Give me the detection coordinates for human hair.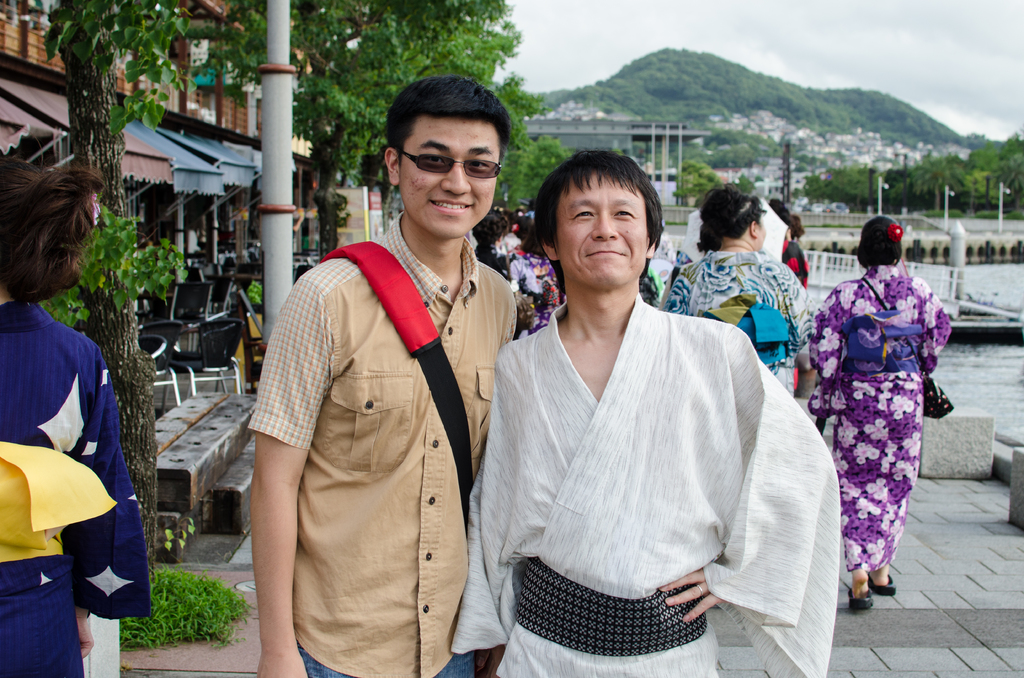
760 201 818 247.
